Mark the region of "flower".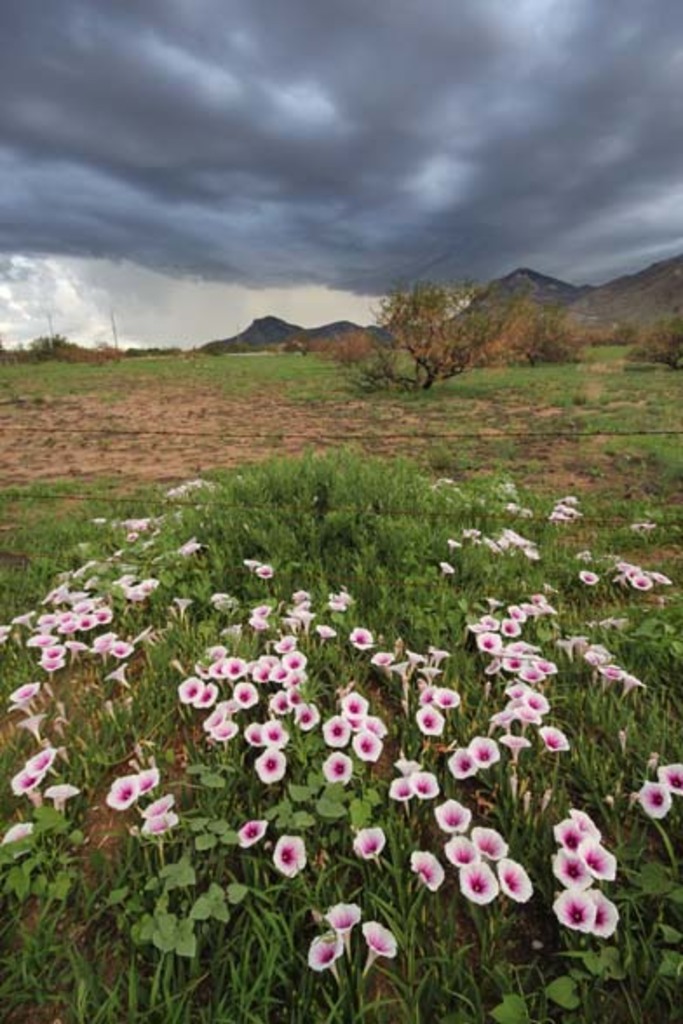
Region: crop(211, 590, 233, 611).
